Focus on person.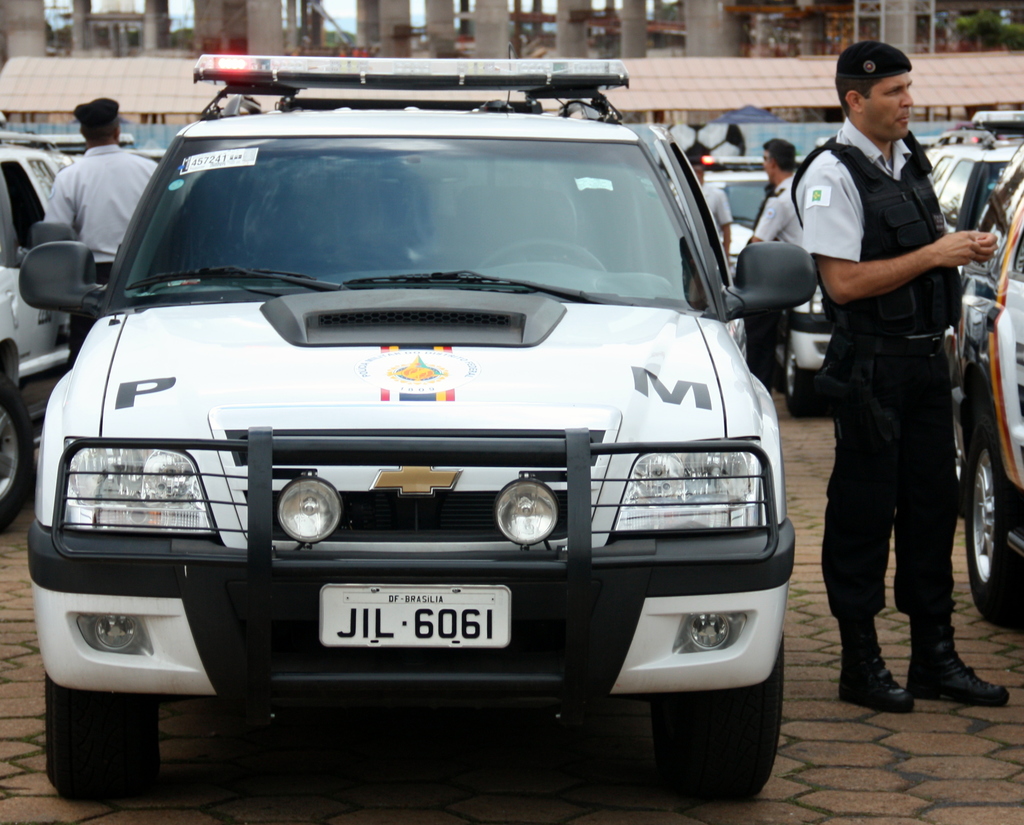
Focused at [left=34, top=99, right=156, bottom=364].
